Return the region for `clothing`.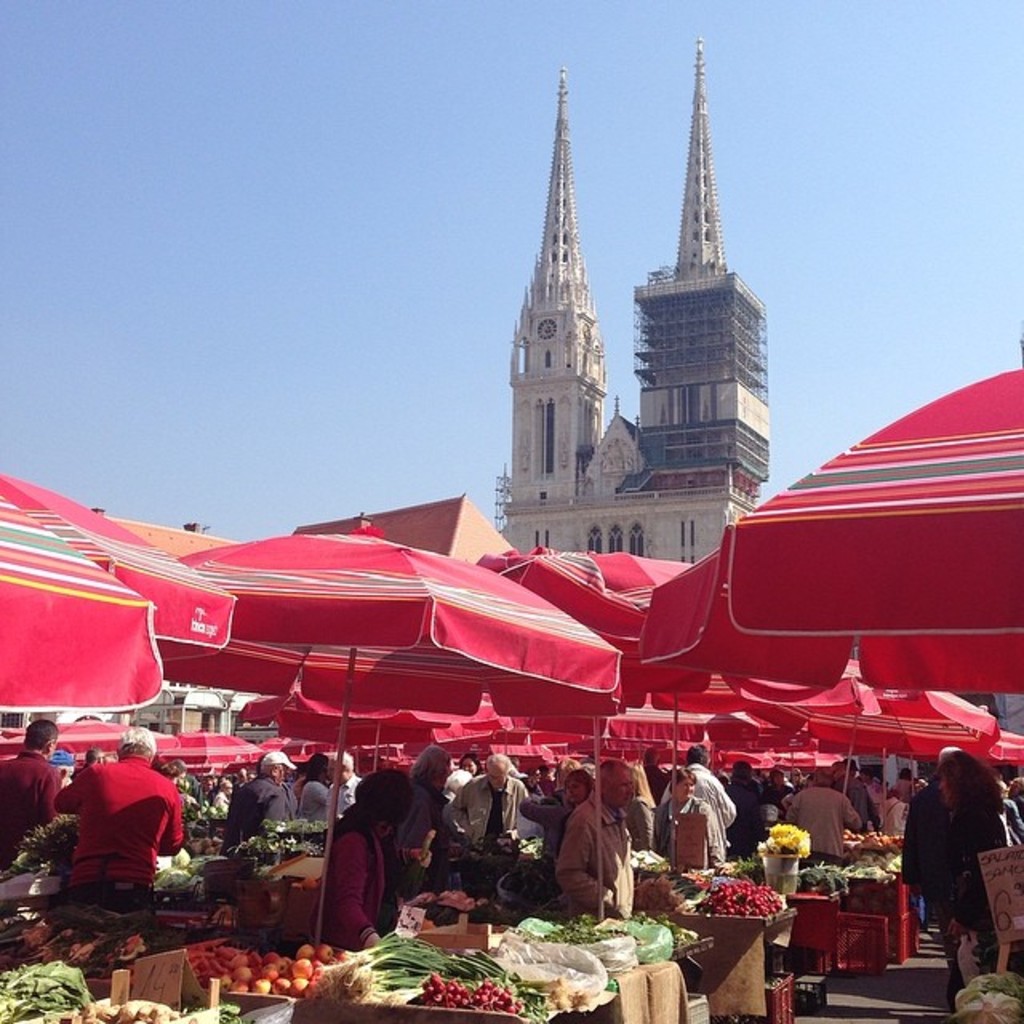
select_region(0, 749, 59, 867).
